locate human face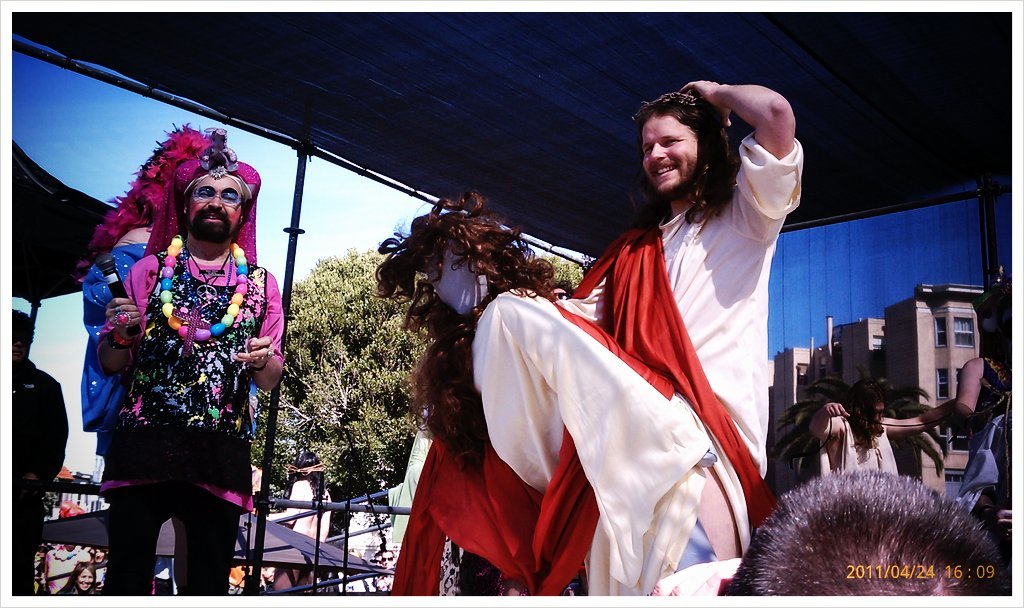
<bbox>641, 114, 699, 193</bbox>
